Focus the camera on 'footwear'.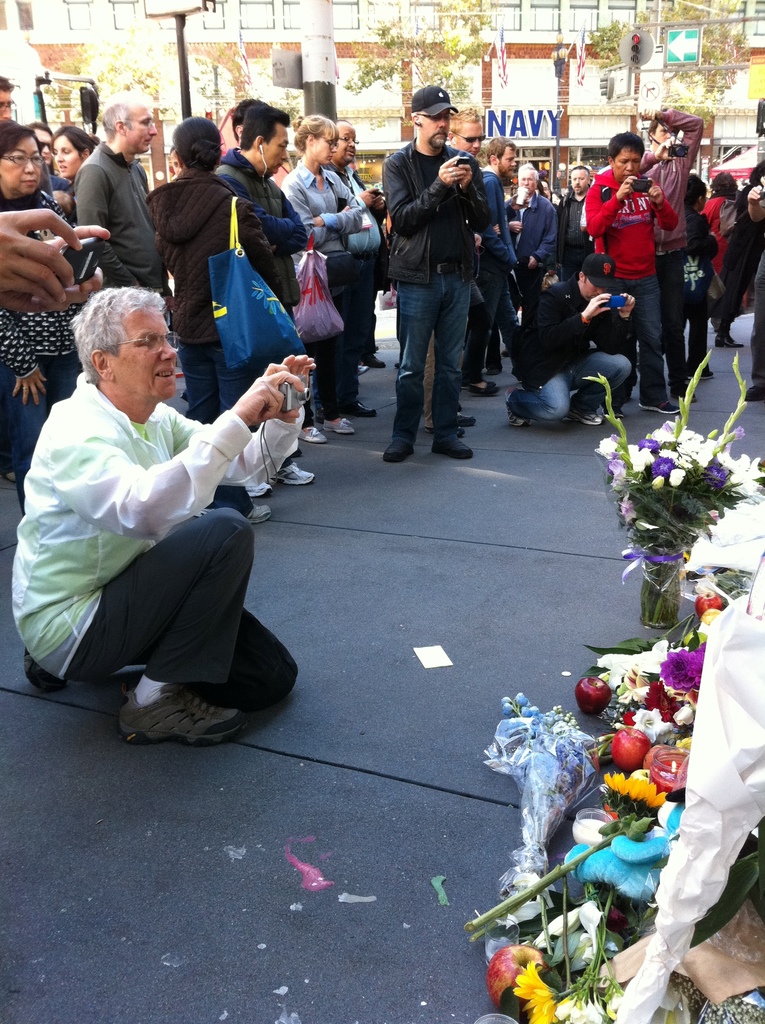
Focus region: bbox=[634, 396, 679, 413].
